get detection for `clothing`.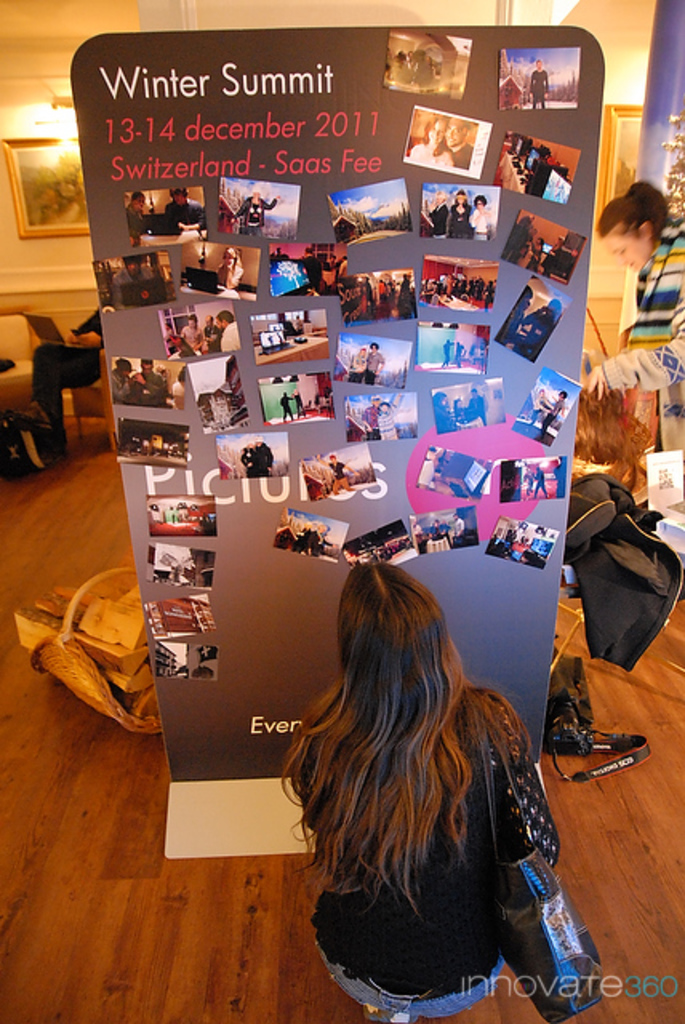
Detection: crop(237, 442, 267, 480).
